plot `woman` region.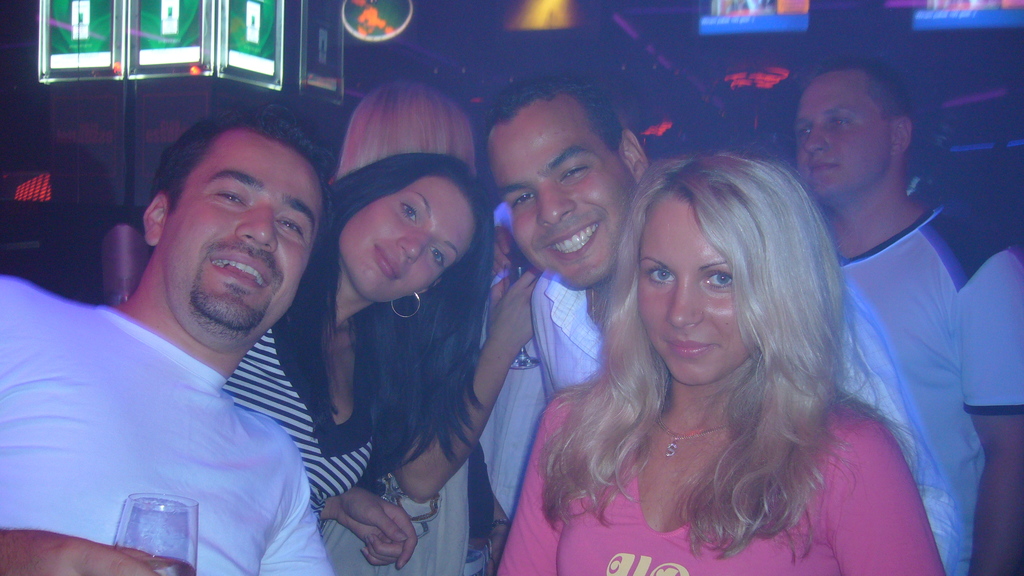
Plotted at (218,150,498,572).
